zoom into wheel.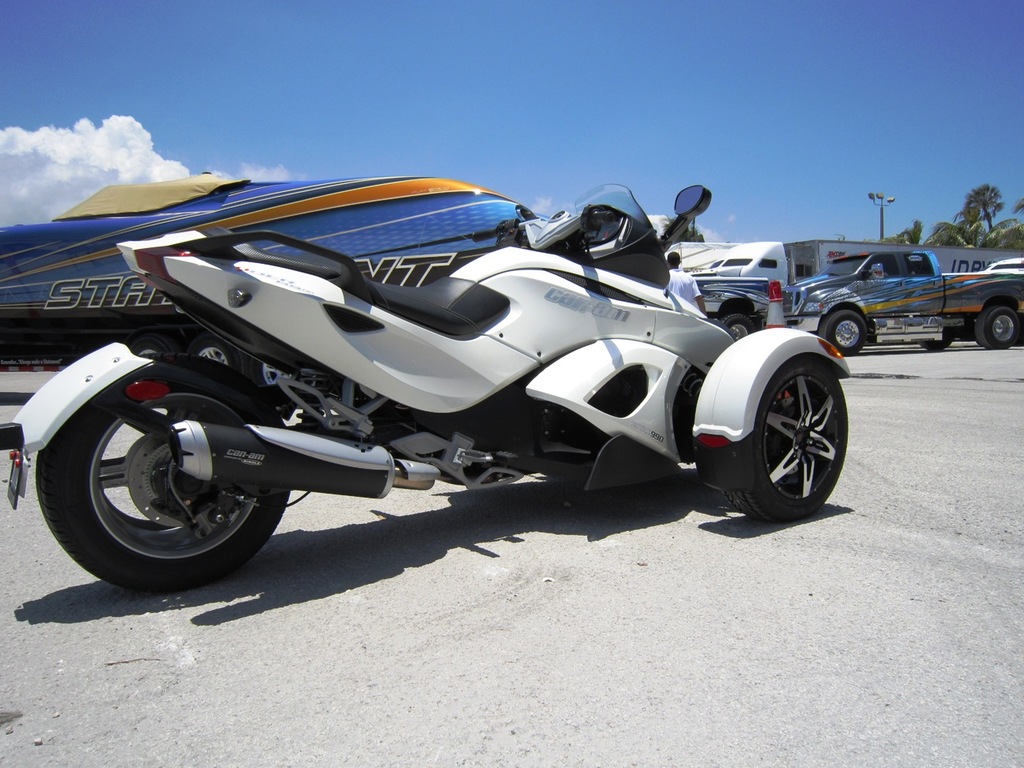
Zoom target: x1=716, y1=341, x2=847, y2=516.
